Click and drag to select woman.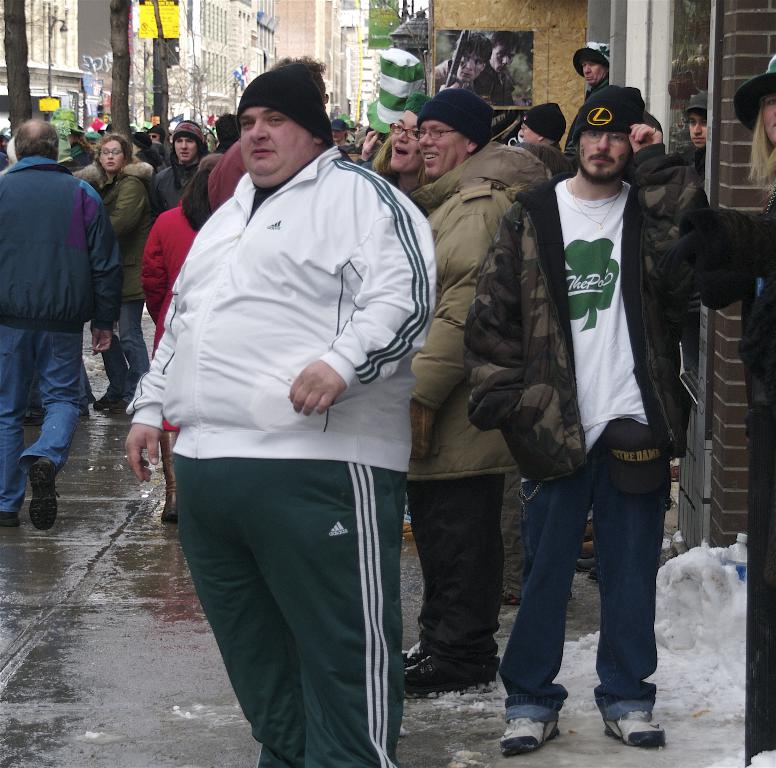
Selection: x1=69 y1=130 x2=156 y2=408.
